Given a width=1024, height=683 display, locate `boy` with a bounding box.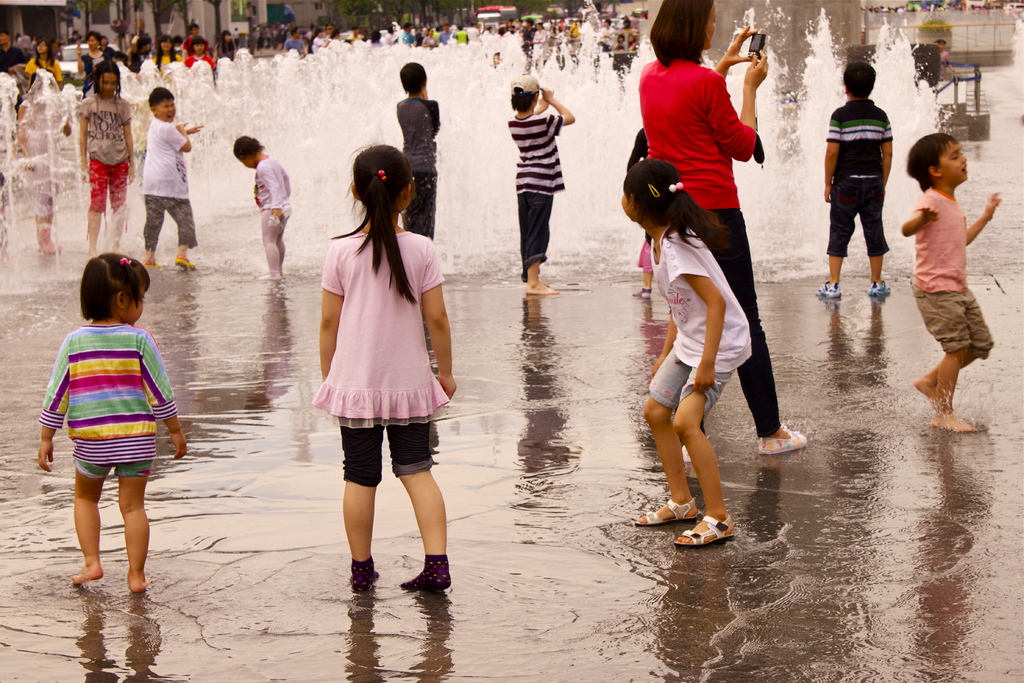
Located: left=817, top=58, right=892, bottom=299.
